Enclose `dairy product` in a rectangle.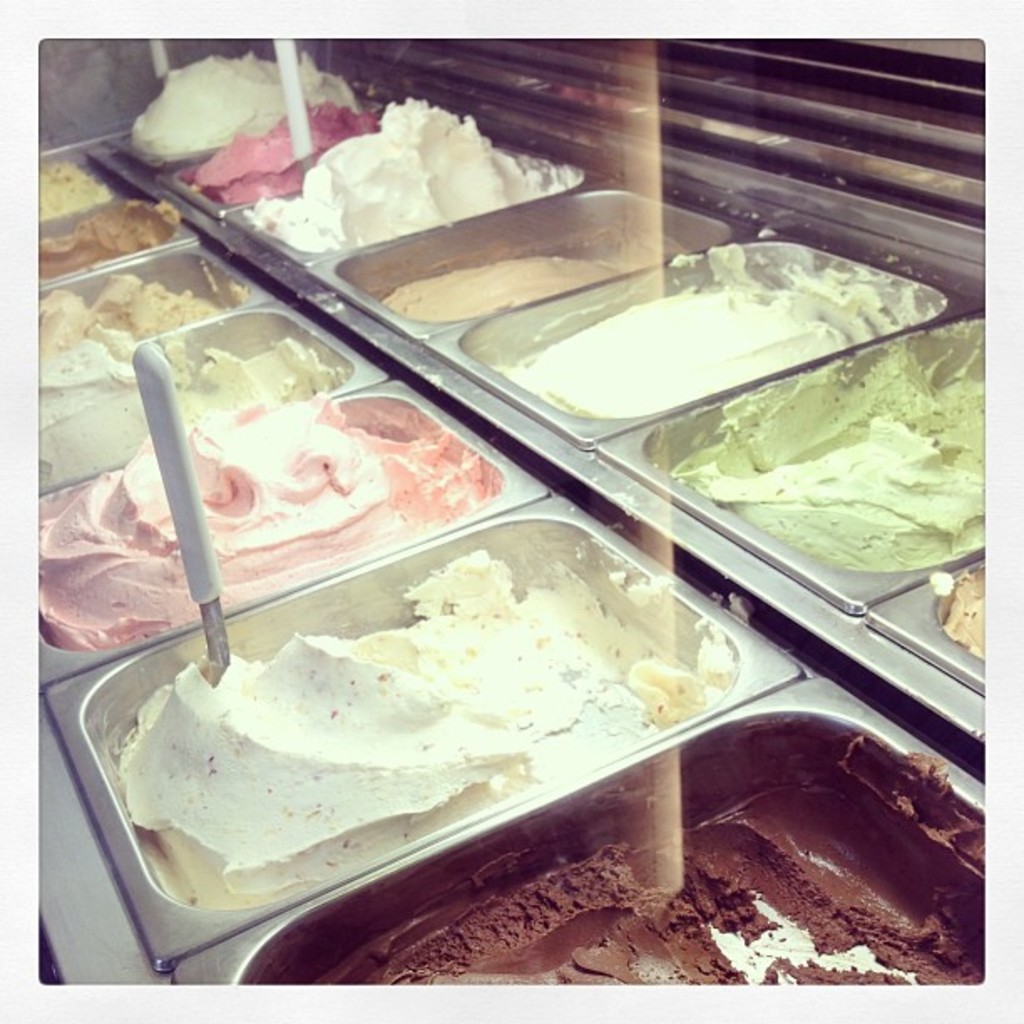
[507, 301, 853, 427].
